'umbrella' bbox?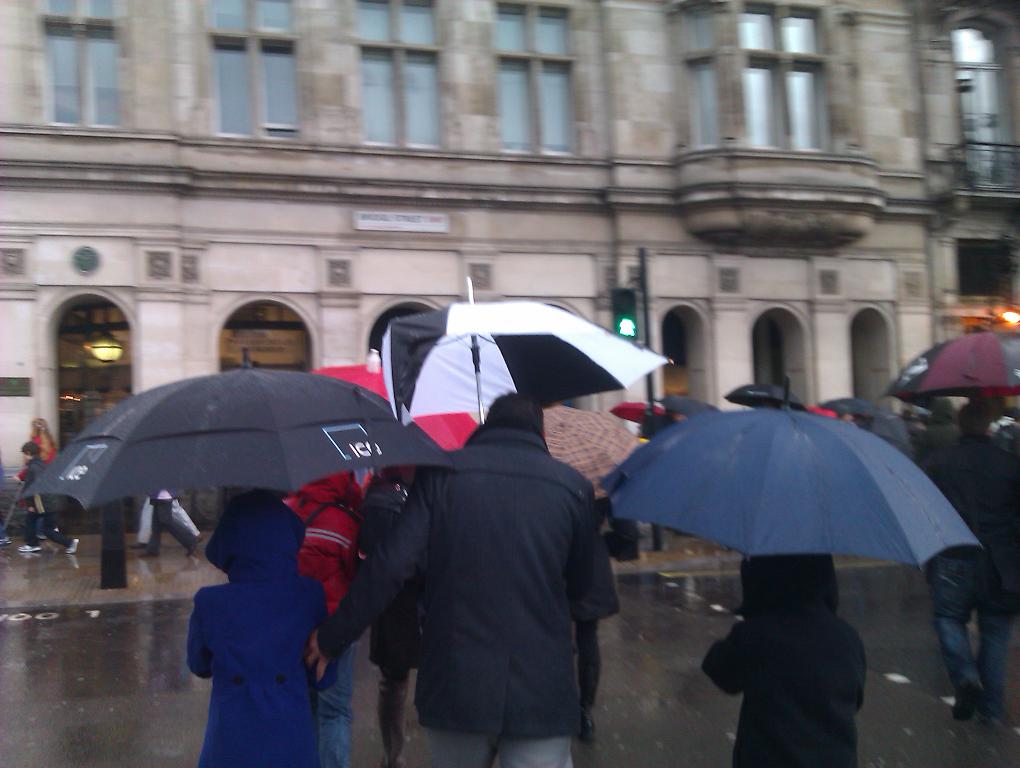
bbox(879, 340, 1019, 426)
